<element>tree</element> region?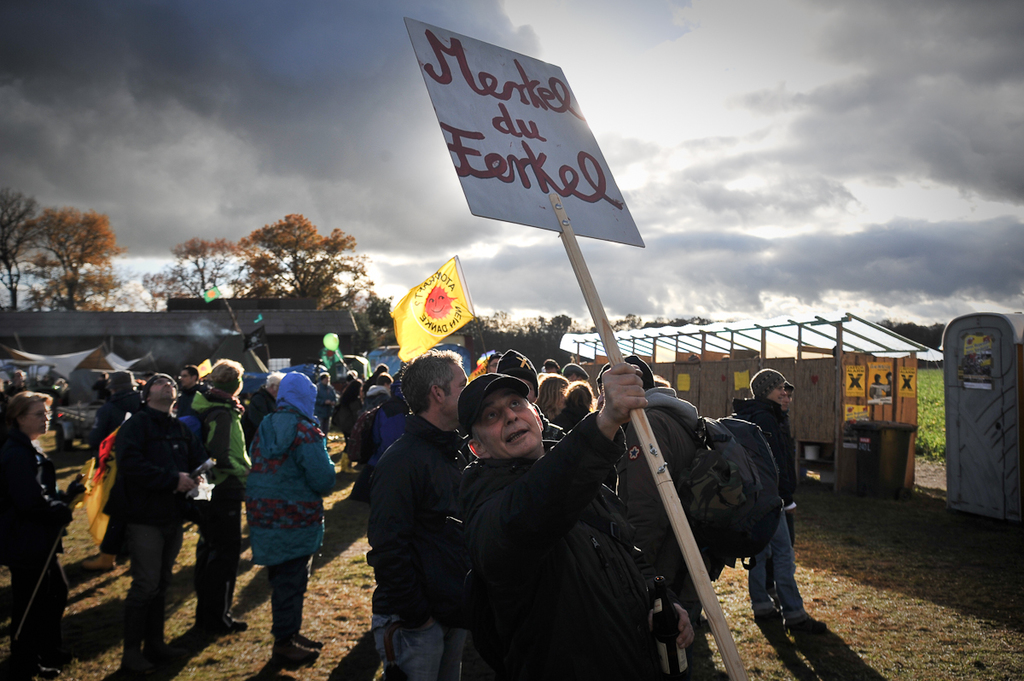
20,207,137,312
